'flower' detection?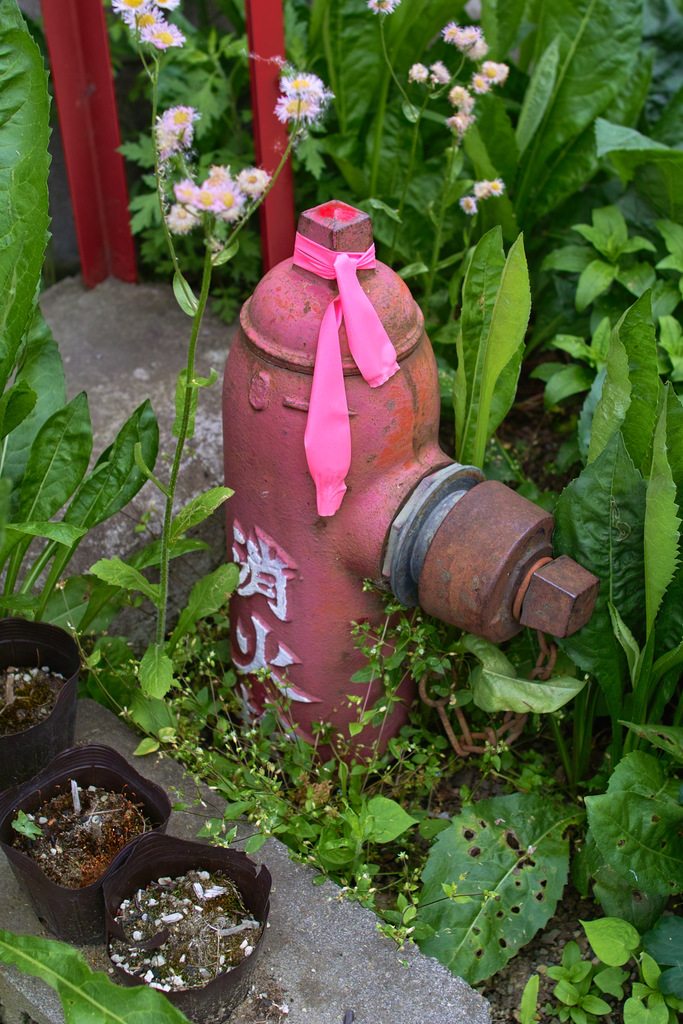
Rect(467, 41, 488, 61)
